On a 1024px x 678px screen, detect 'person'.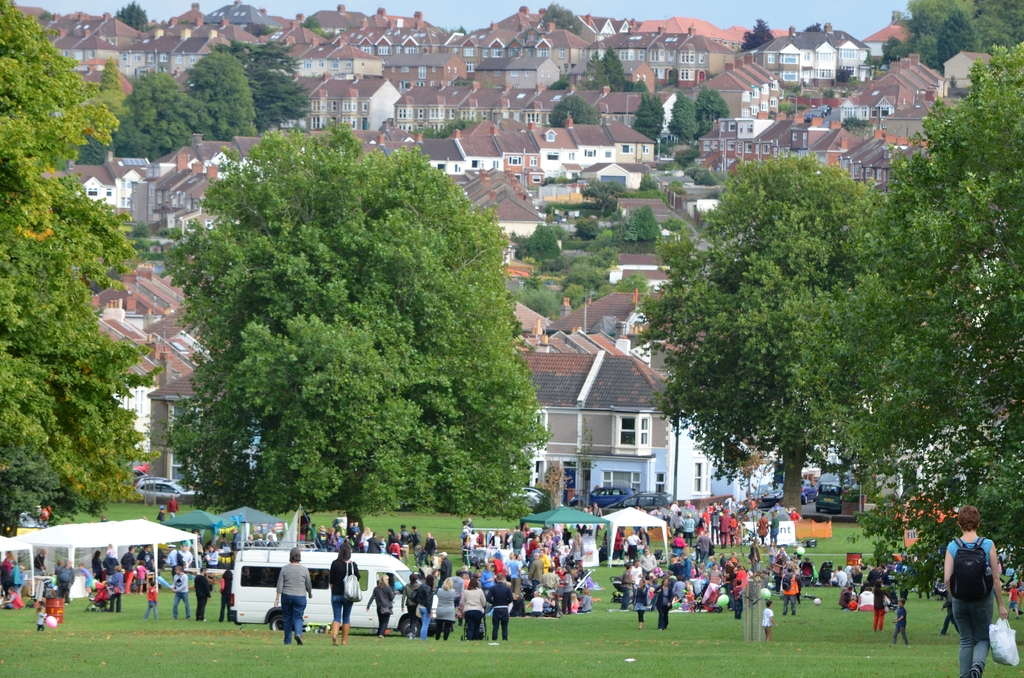
select_region(718, 552, 728, 567).
